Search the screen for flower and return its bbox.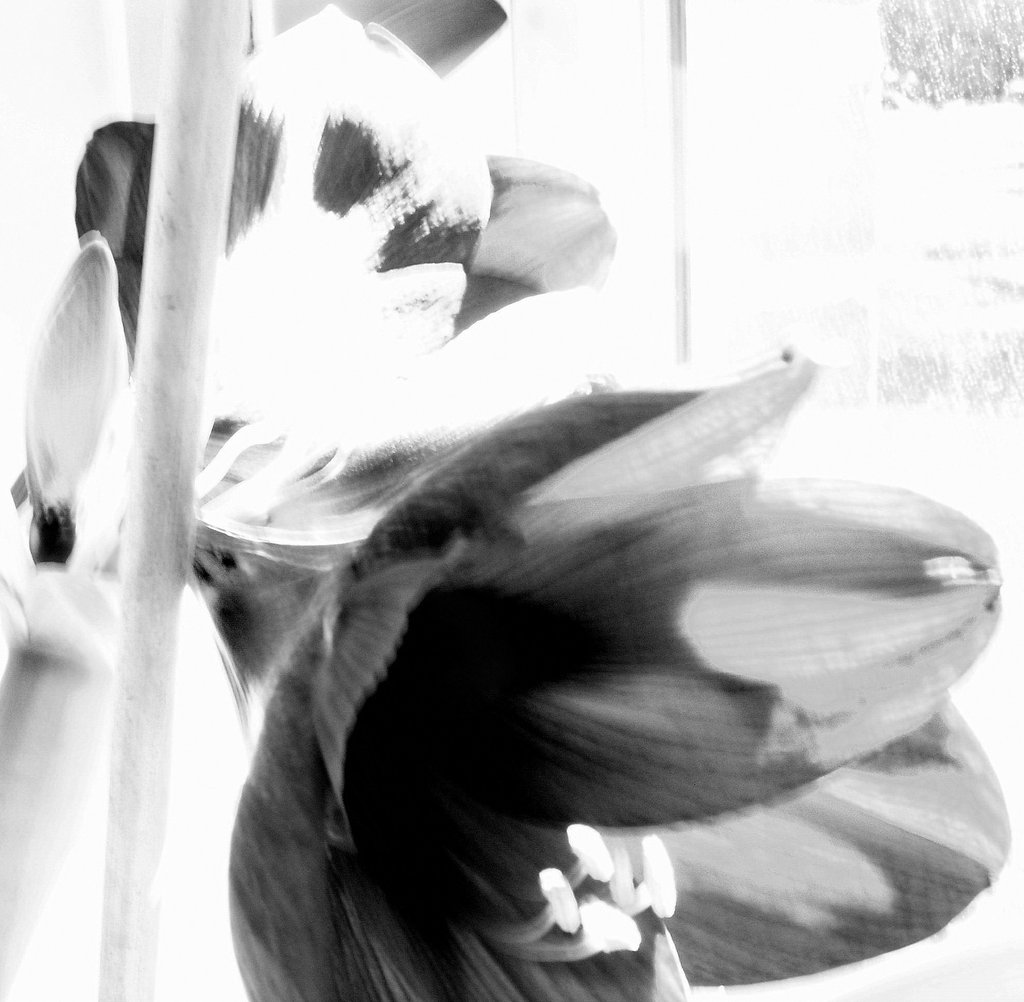
Found: {"x1": 225, "y1": 357, "x2": 1008, "y2": 1001}.
